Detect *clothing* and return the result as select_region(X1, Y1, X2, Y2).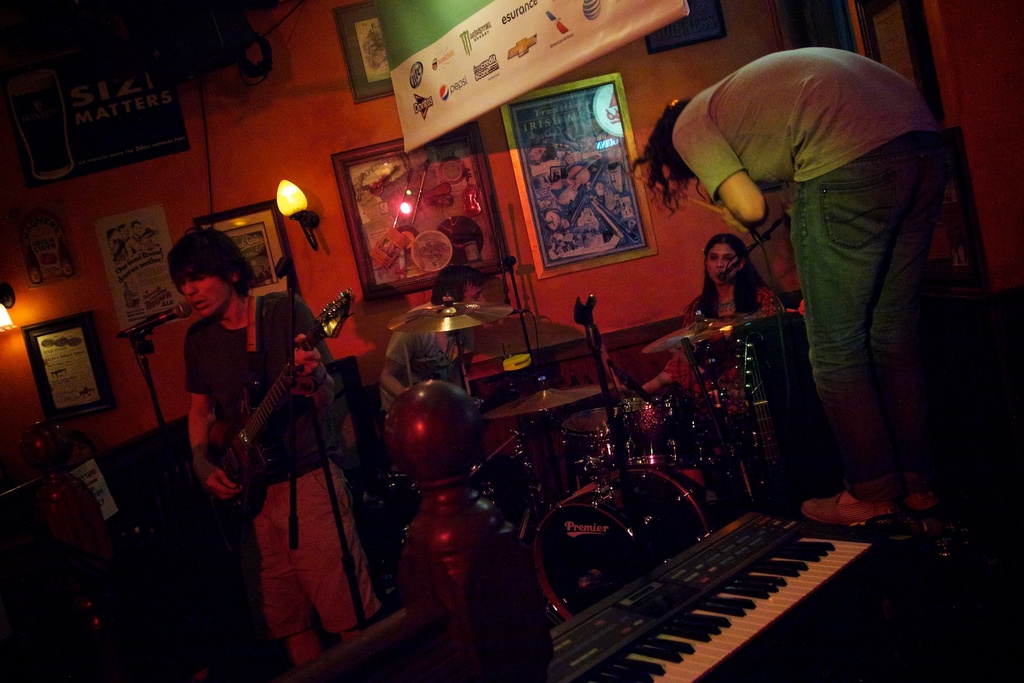
select_region(391, 318, 472, 388).
